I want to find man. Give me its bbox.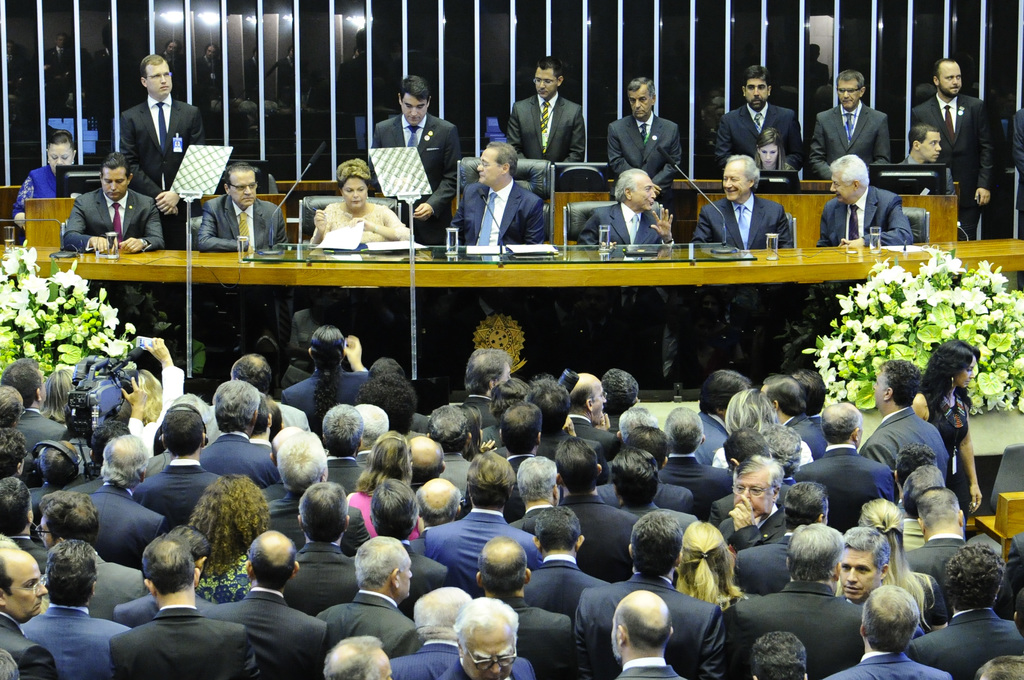
box=[756, 370, 825, 461].
